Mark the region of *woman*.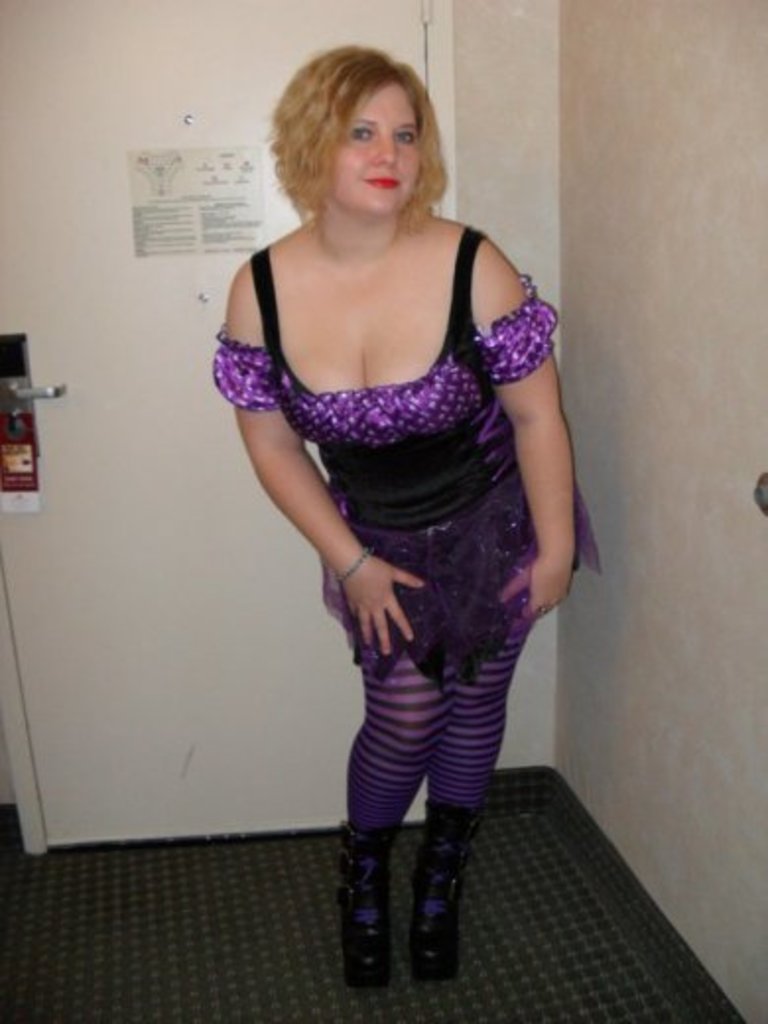
Region: left=211, top=39, right=591, bottom=1002.
